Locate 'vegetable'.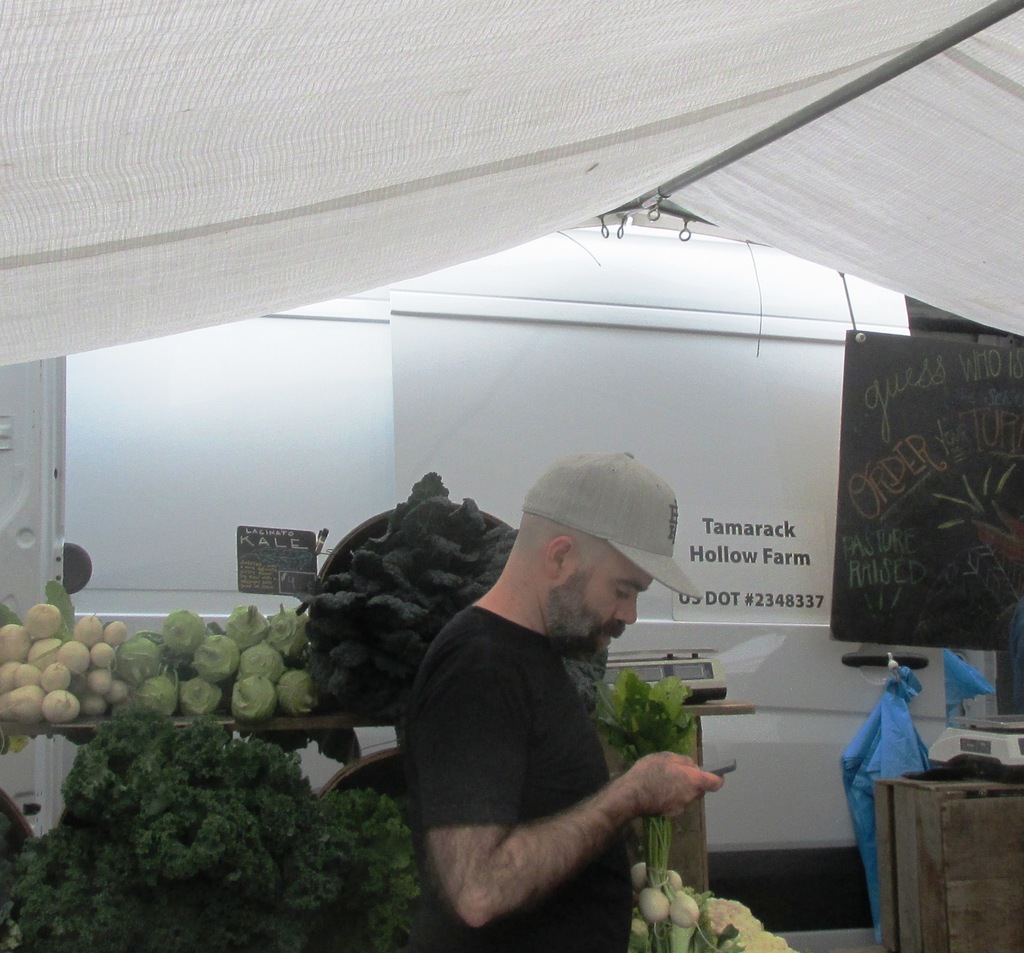
Bounding box: BBox(244, 640, 286, 684).
